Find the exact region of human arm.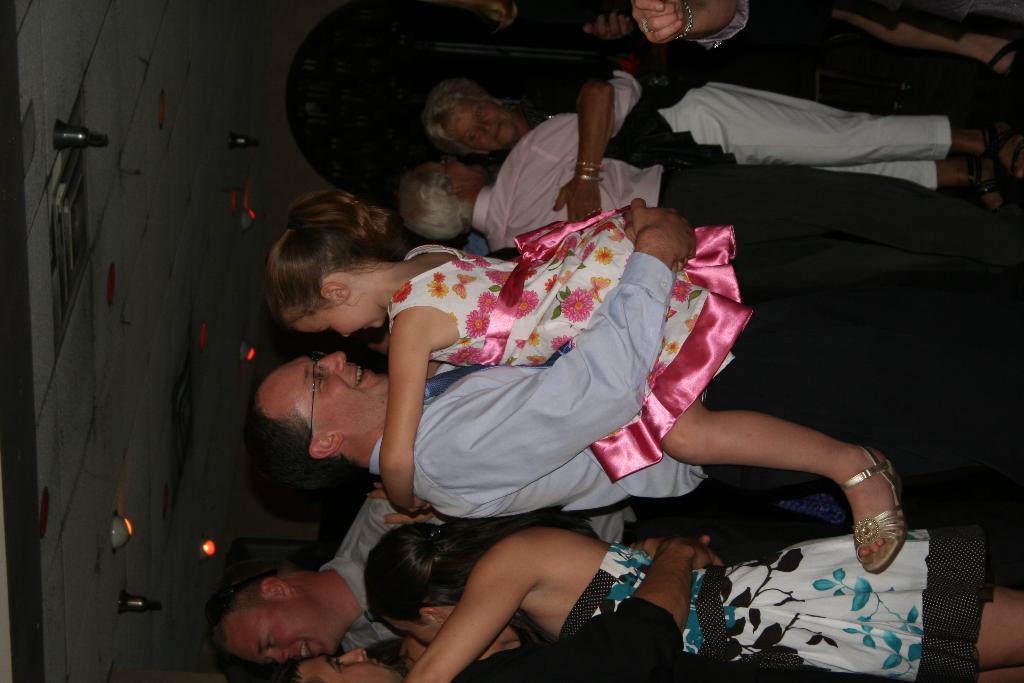
Exact region: x1=538 y1=73 x2=614 y2=219.
